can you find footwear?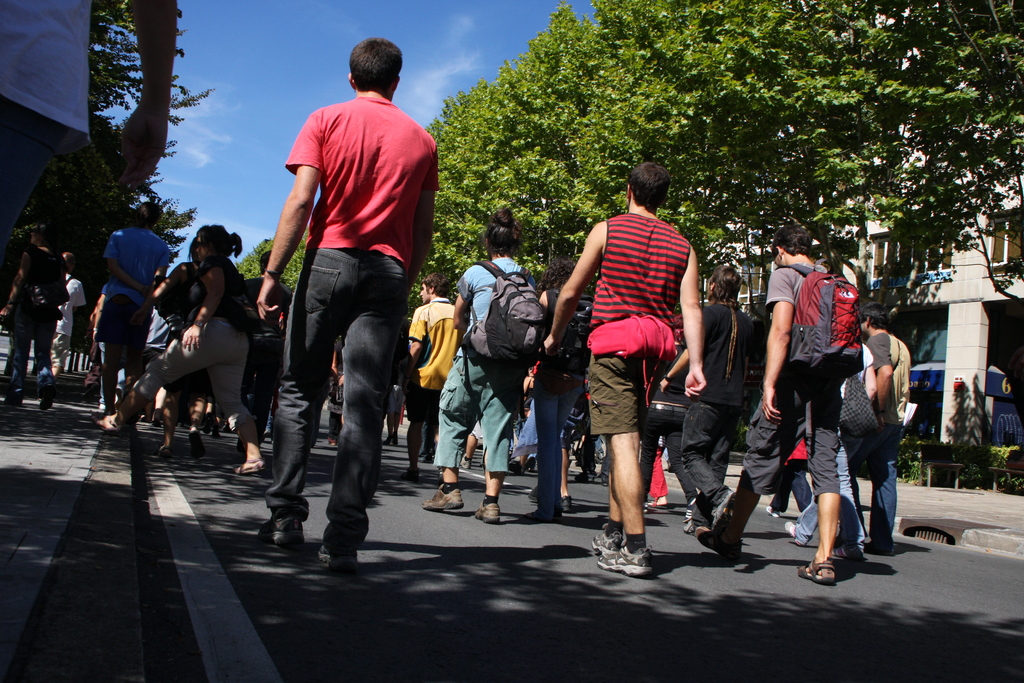
Yes, bounding box: <box>569,472,594,484</box>.
